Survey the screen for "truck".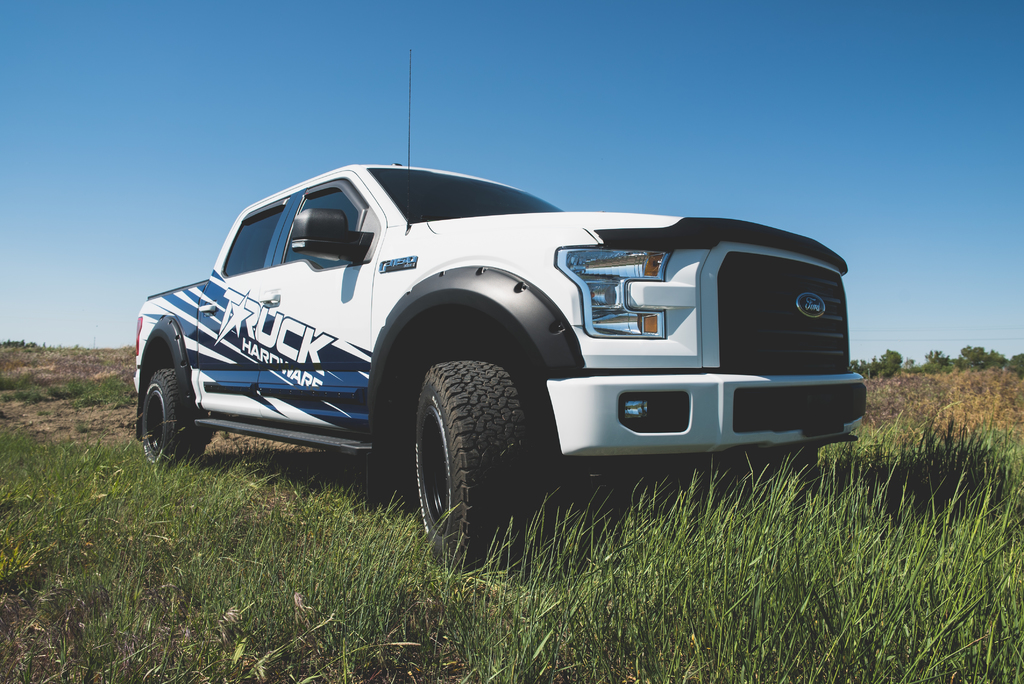
Survey found: <bbox>129, 156, 868, 569</bbox>.
